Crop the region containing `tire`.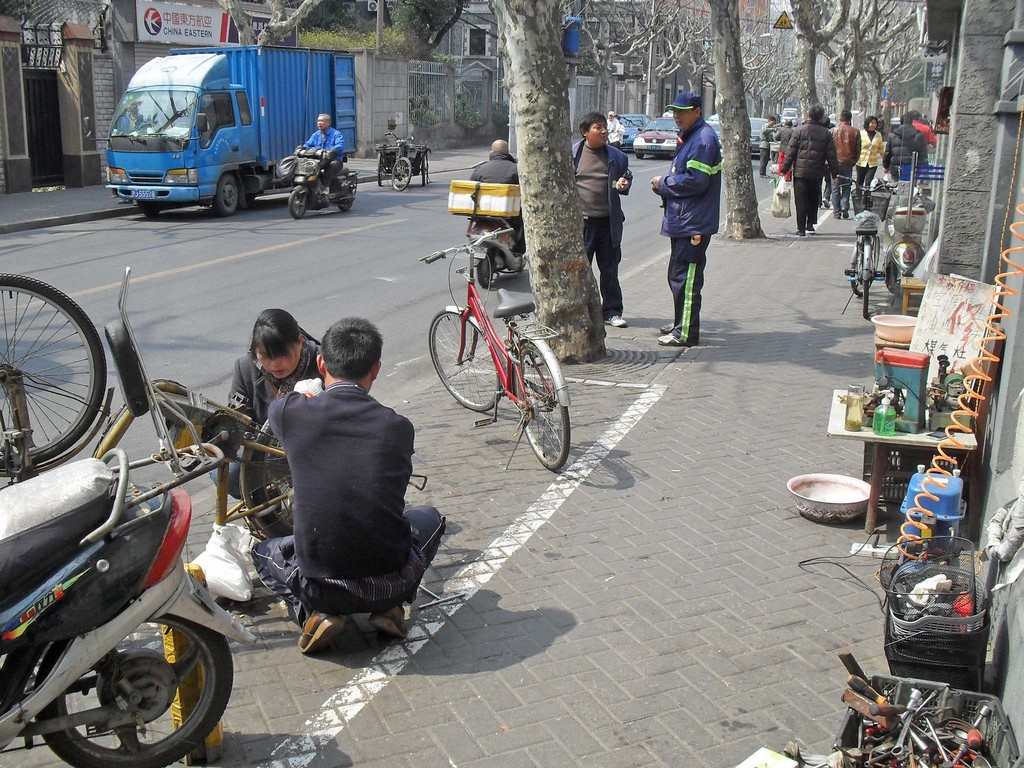
Crop region: box=[0, 274, 109, 484].
